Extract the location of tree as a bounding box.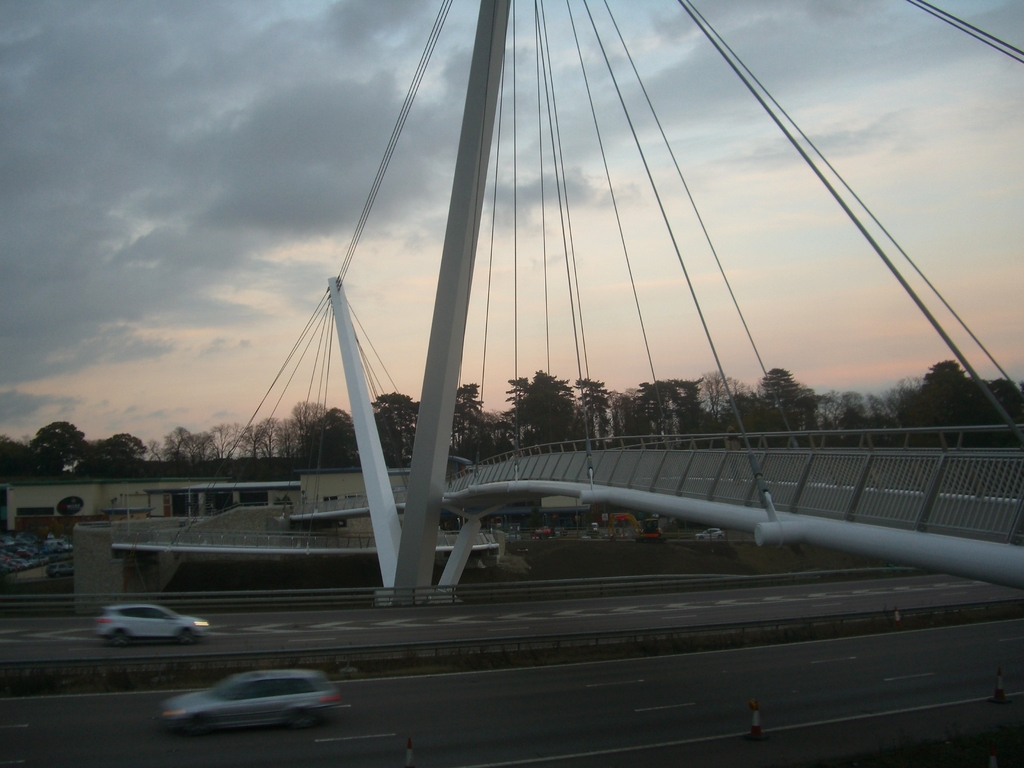
{"left": 17, "top": 406, "right": 90, "bottom": 496}.
